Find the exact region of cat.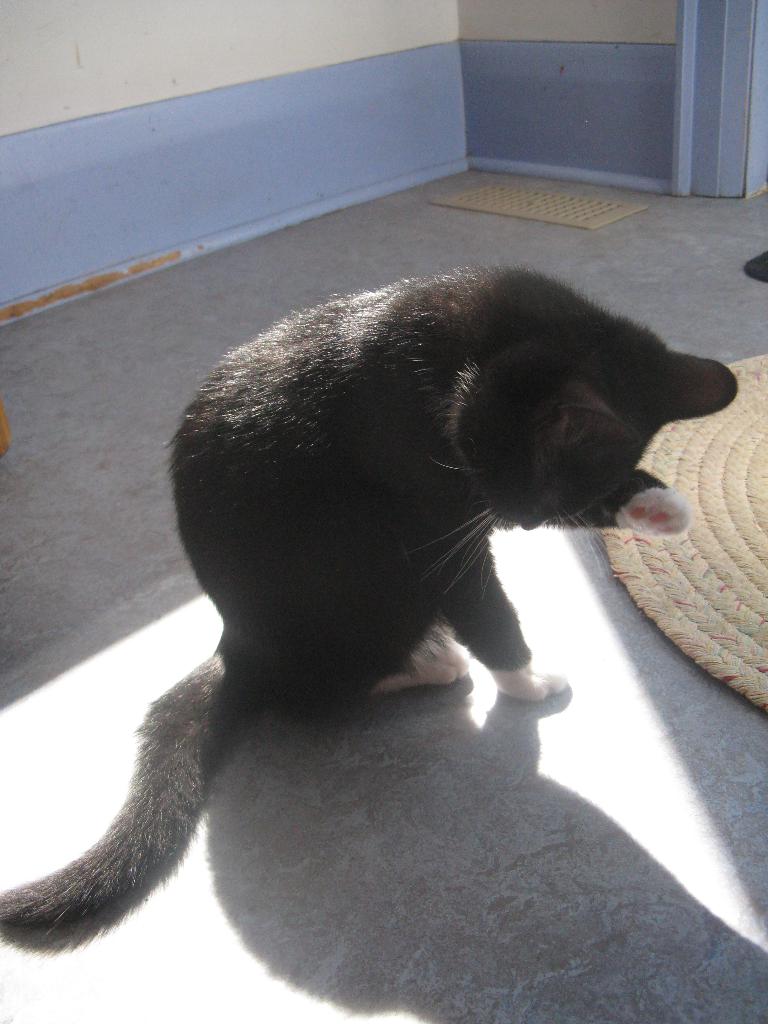
Exact region: (left=0, top=261, right=739, bottom=927).
